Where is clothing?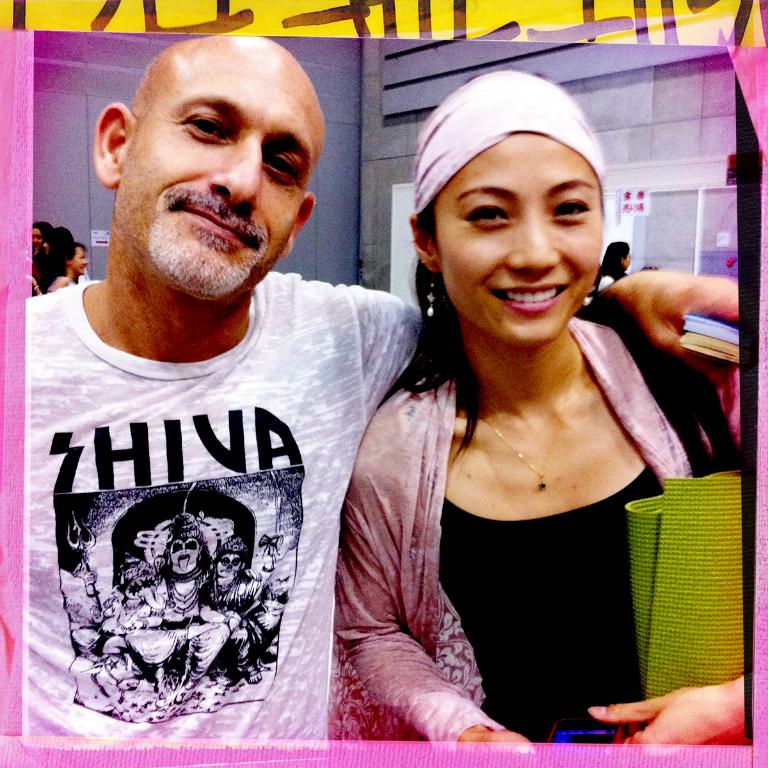
[24, 292, 424, 742].
